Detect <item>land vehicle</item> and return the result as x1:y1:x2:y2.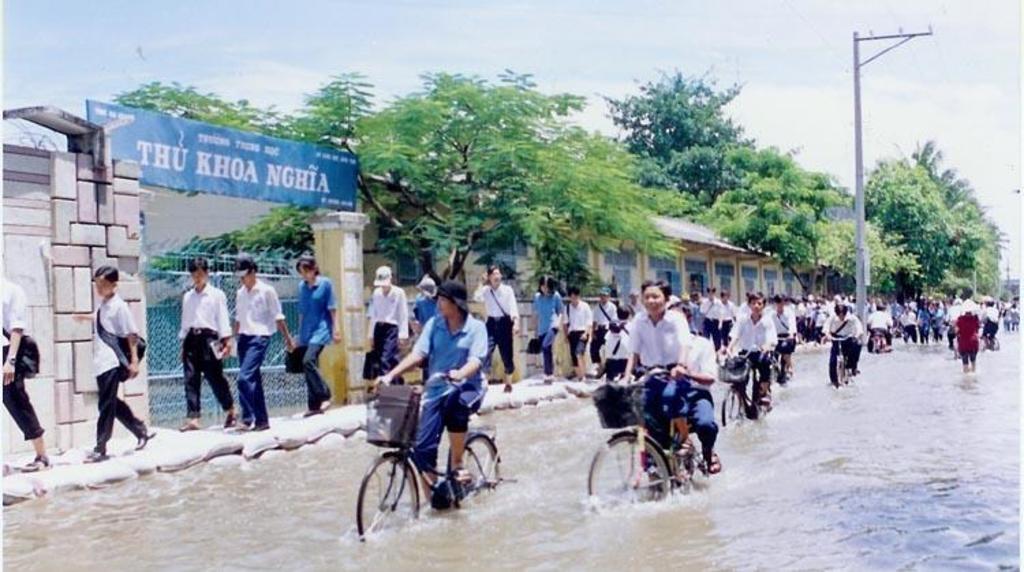
821:334:866:389.
